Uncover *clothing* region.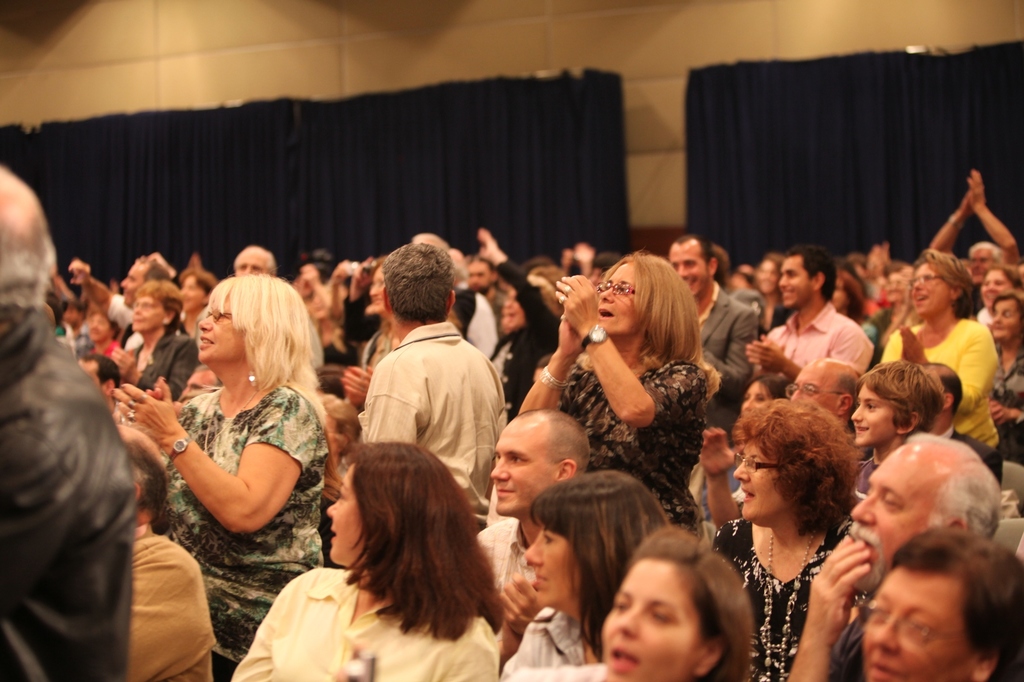
Uncovered: bbox=[106, 527, 233, 681].
